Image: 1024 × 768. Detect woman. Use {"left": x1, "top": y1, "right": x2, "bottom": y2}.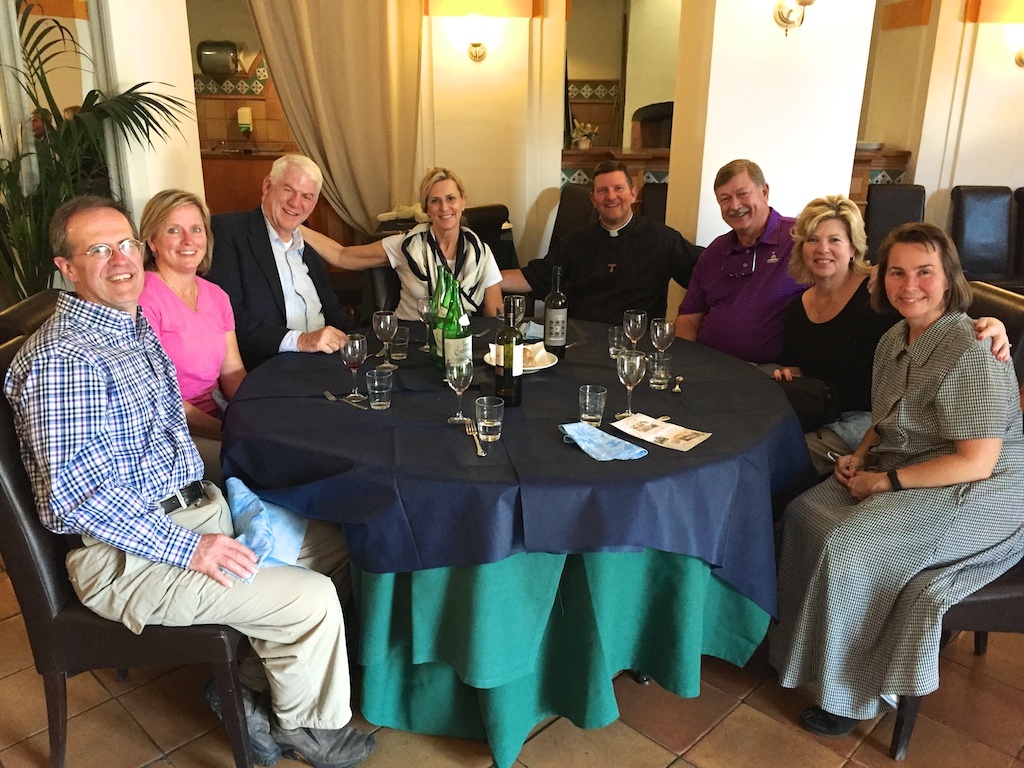
{"left": 757, "top": 190, "right": 1014, "bottom": 483}.
